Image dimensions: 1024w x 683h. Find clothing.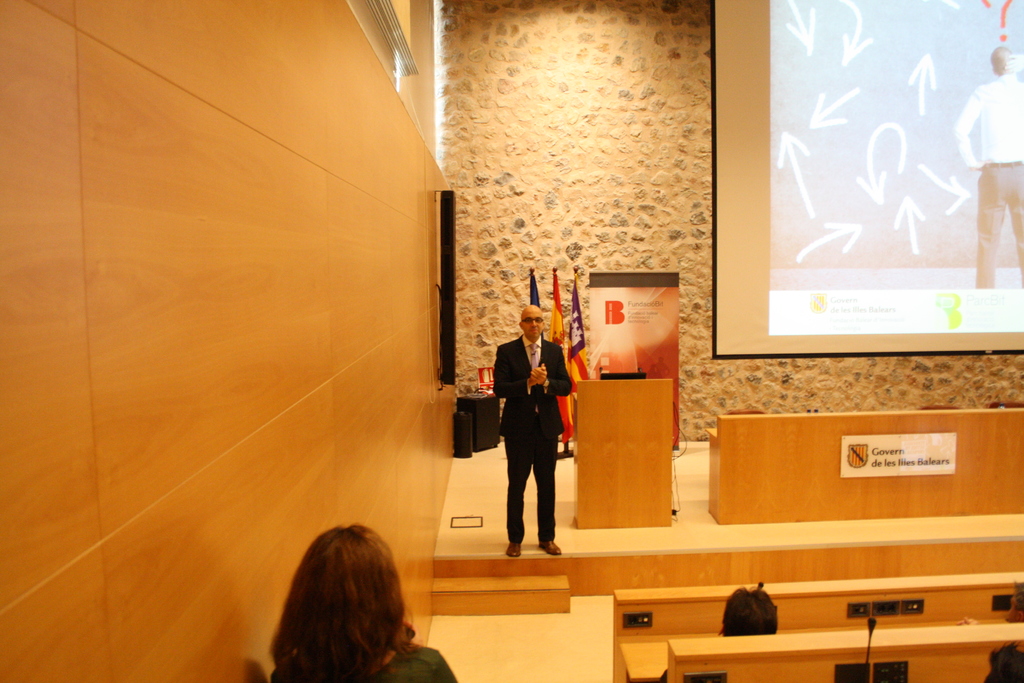
[left=950, top=71, right=1023, bottom=292].
